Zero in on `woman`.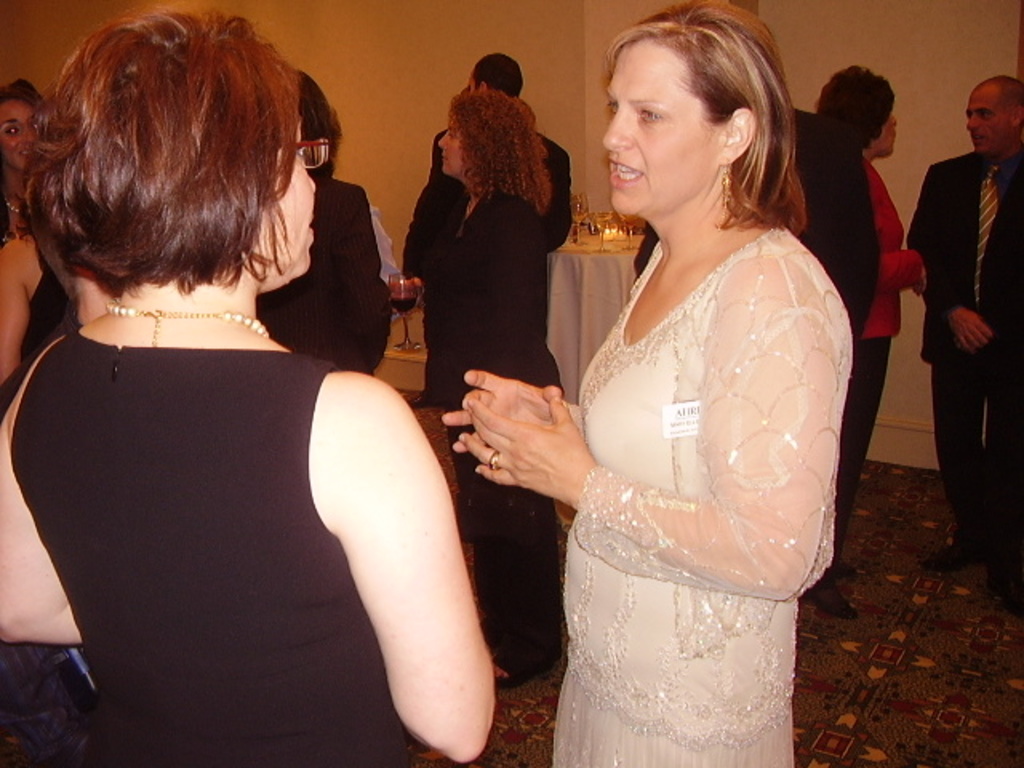
Zeroed in: bbox=(0, 6, 506, 766).
